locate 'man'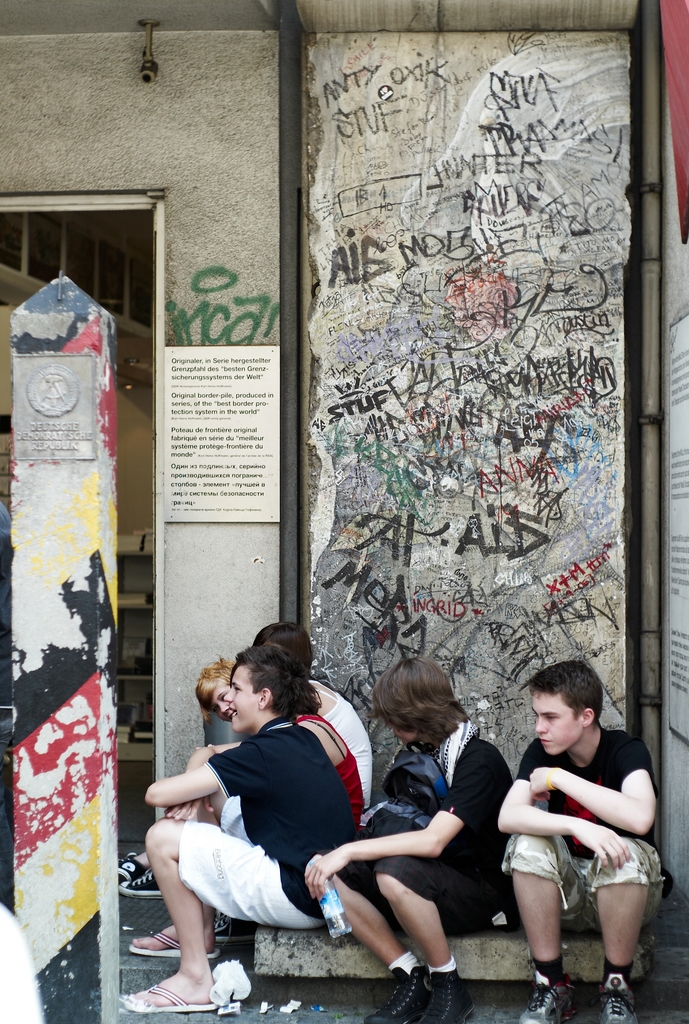
BBox(121, 623, 350, 1002)
